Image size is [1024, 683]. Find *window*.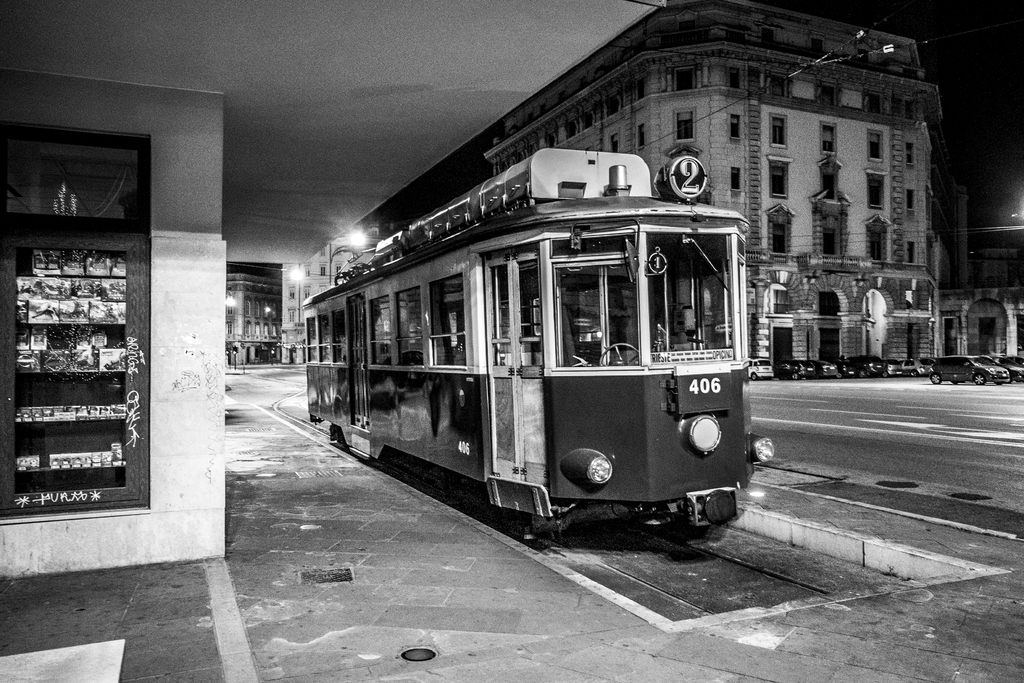
813,120,842,160.
